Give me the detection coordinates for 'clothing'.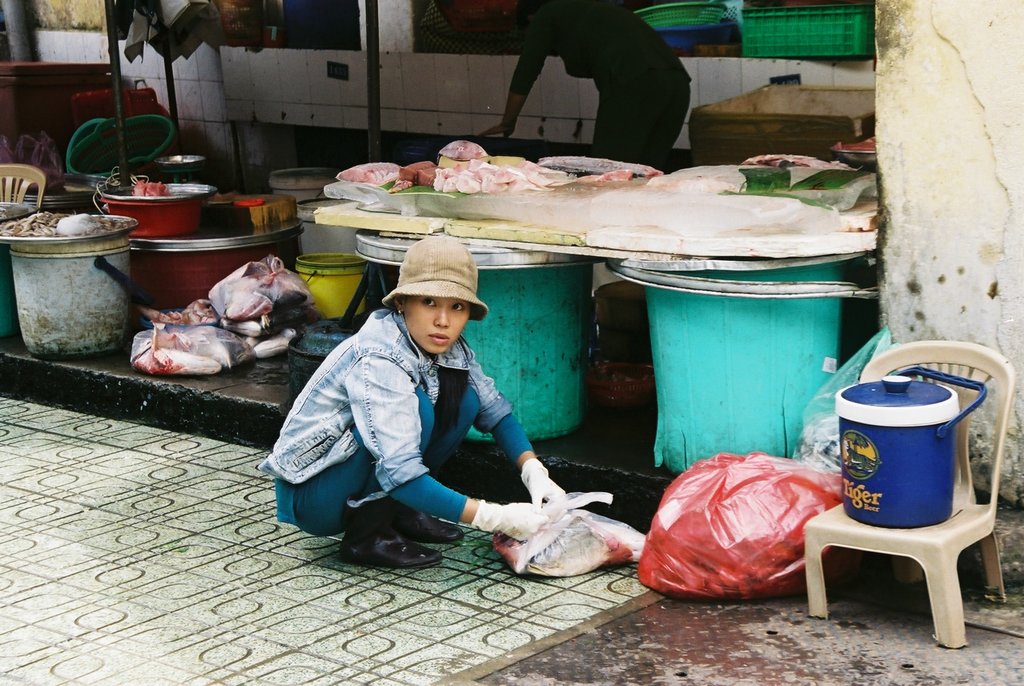
[286,277,554,560].
